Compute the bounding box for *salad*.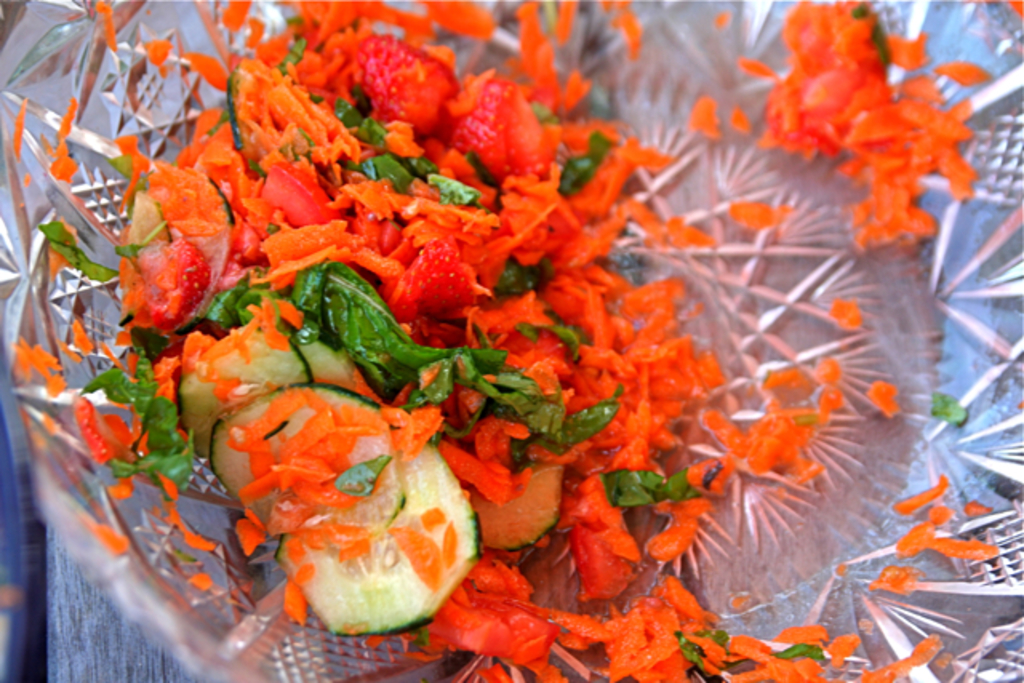
region(21, 0, 990, 681).
